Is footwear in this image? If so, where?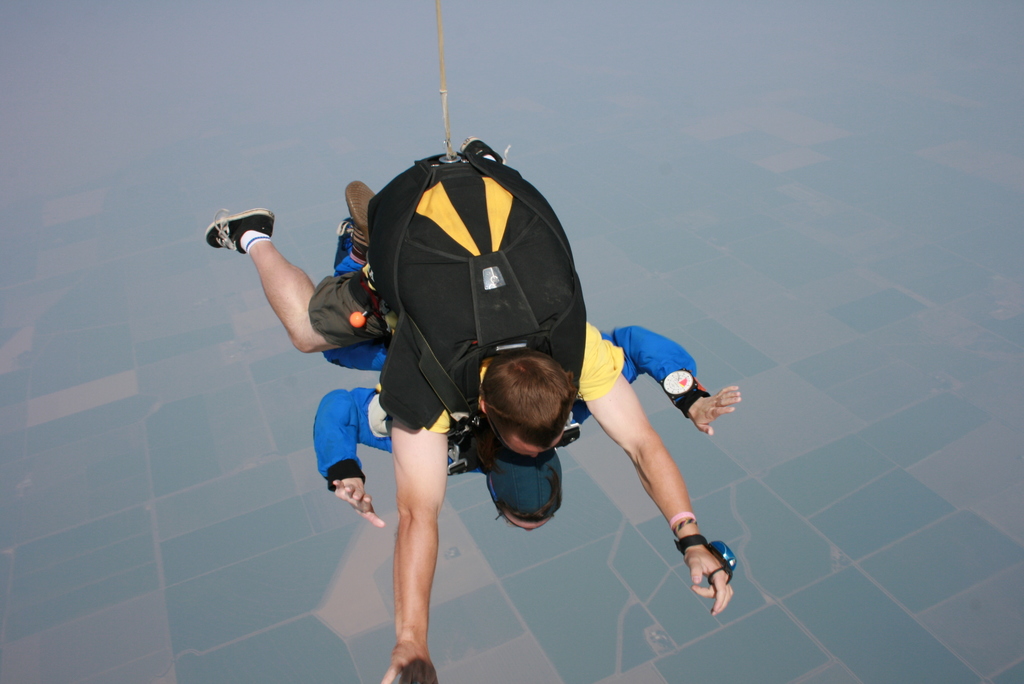
Yes, at BBox(339, 180, 376, 265).
